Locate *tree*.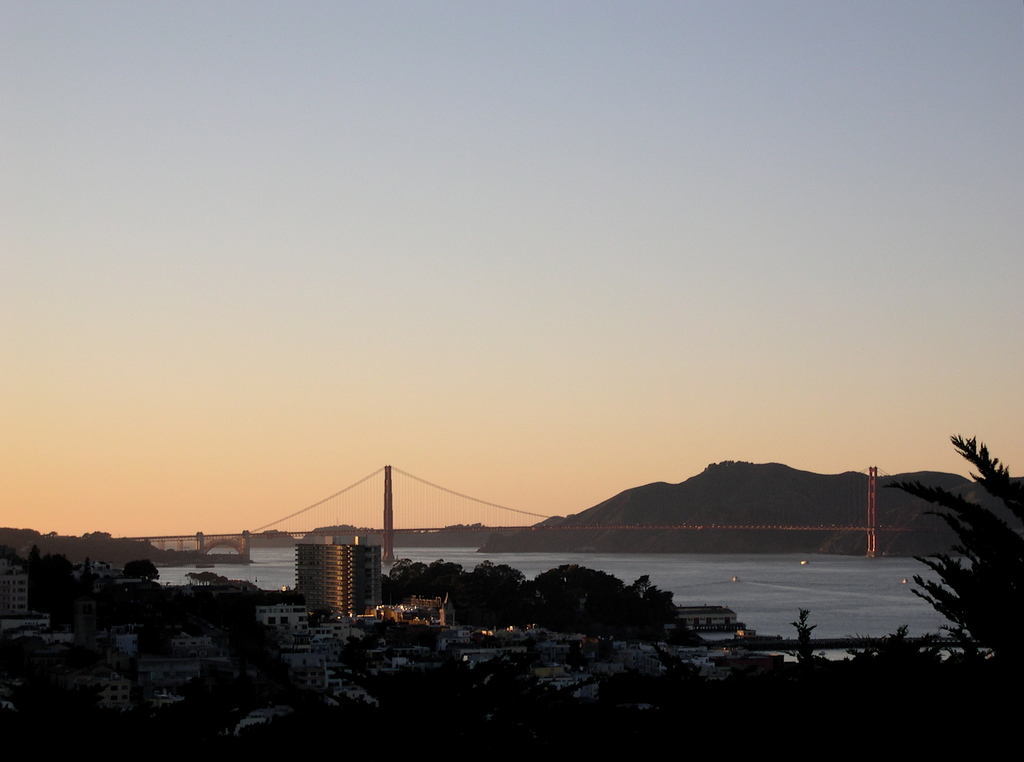
Bounding box: {"x1": 788, "y1": 611, "x2": 819, "y2": 666}.
